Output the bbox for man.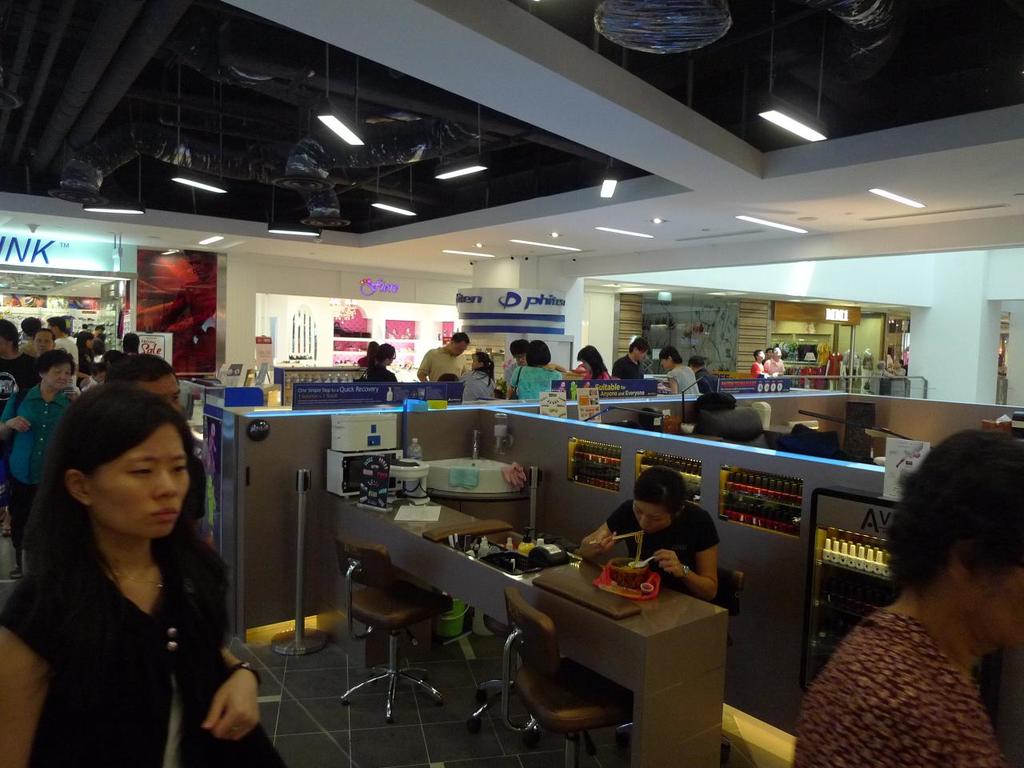
locate(607, 340, 647, 381).
